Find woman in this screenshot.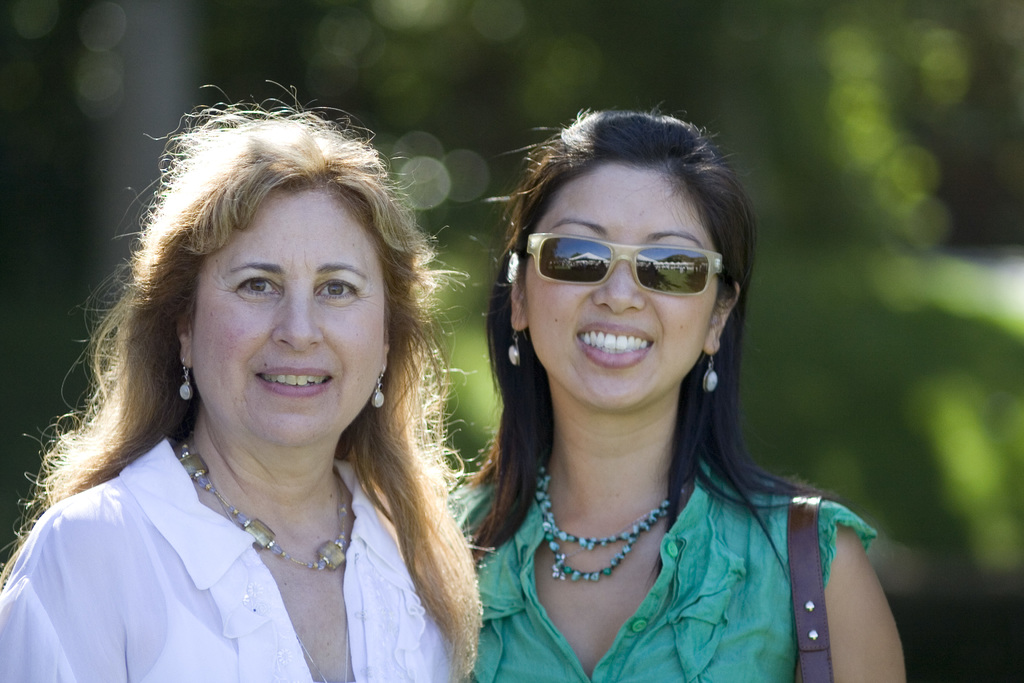
The bounding box for woman is locate(447, 113, 902, 682).
